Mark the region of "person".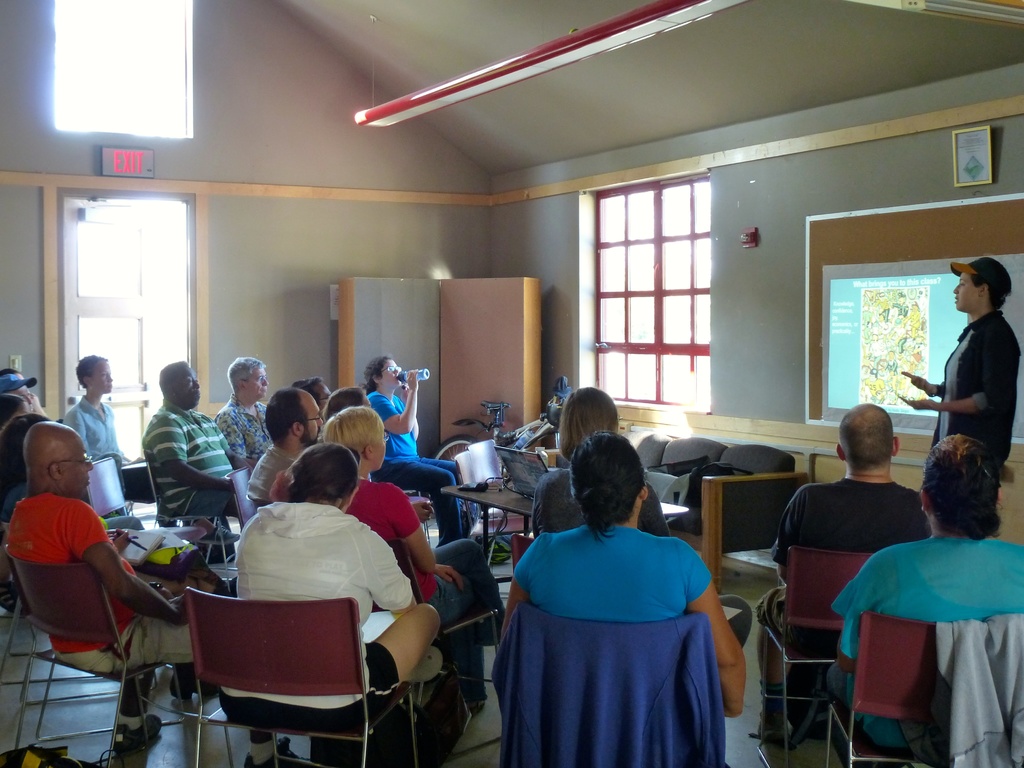
Region: (left=490, top=432, right=745, bottom=755).
